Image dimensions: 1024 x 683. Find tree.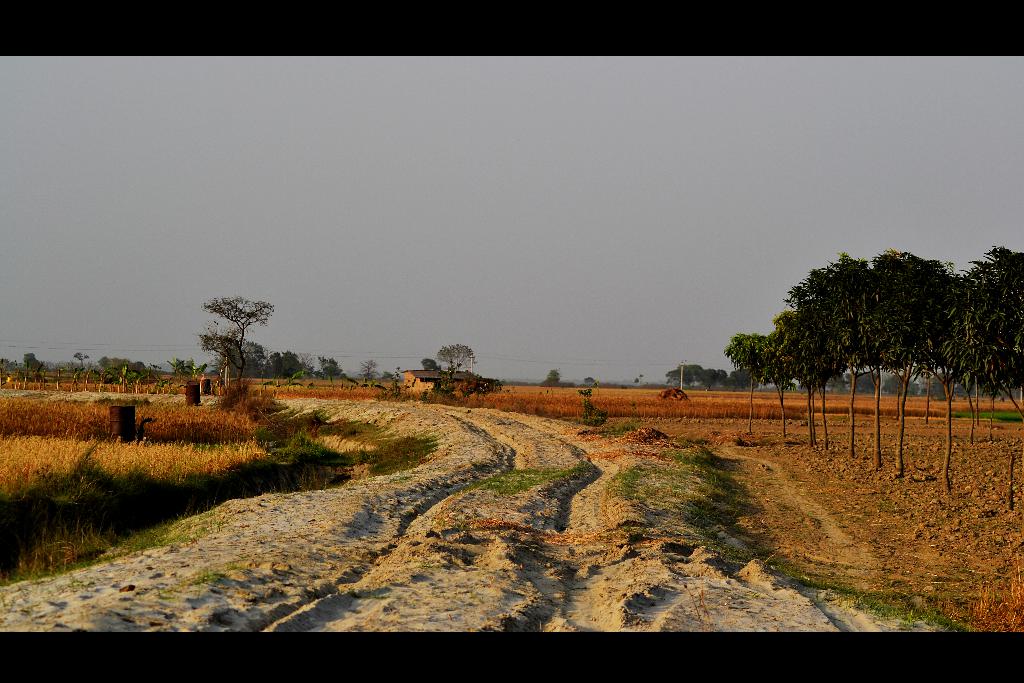
bbox(420, 355, 442, 377).
